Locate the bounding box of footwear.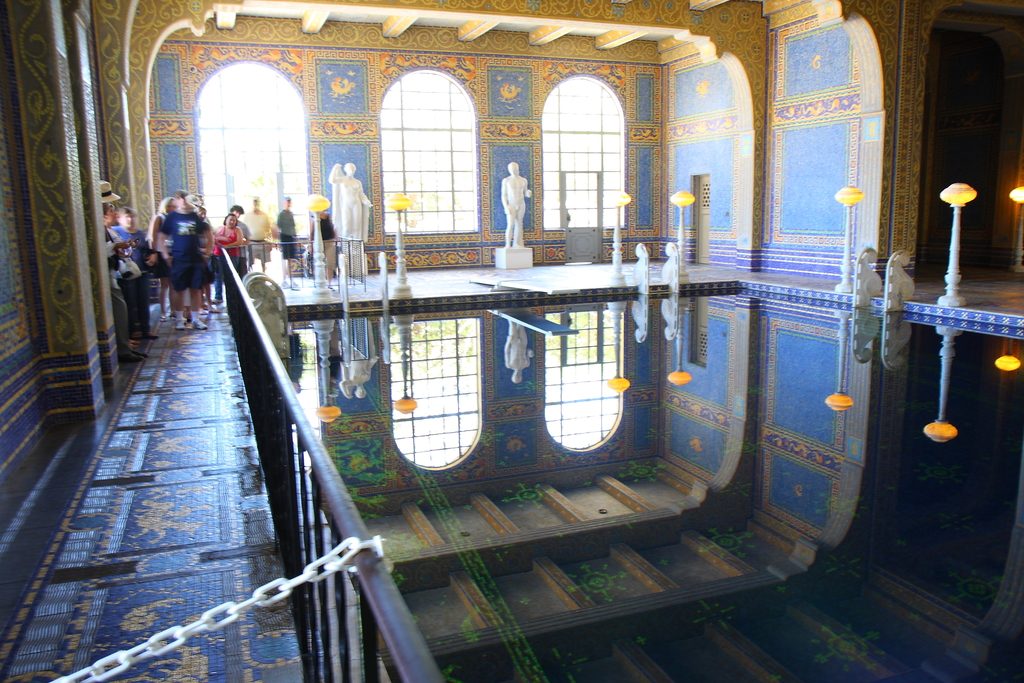
Bounding box: [120, 353, 138, 363].
